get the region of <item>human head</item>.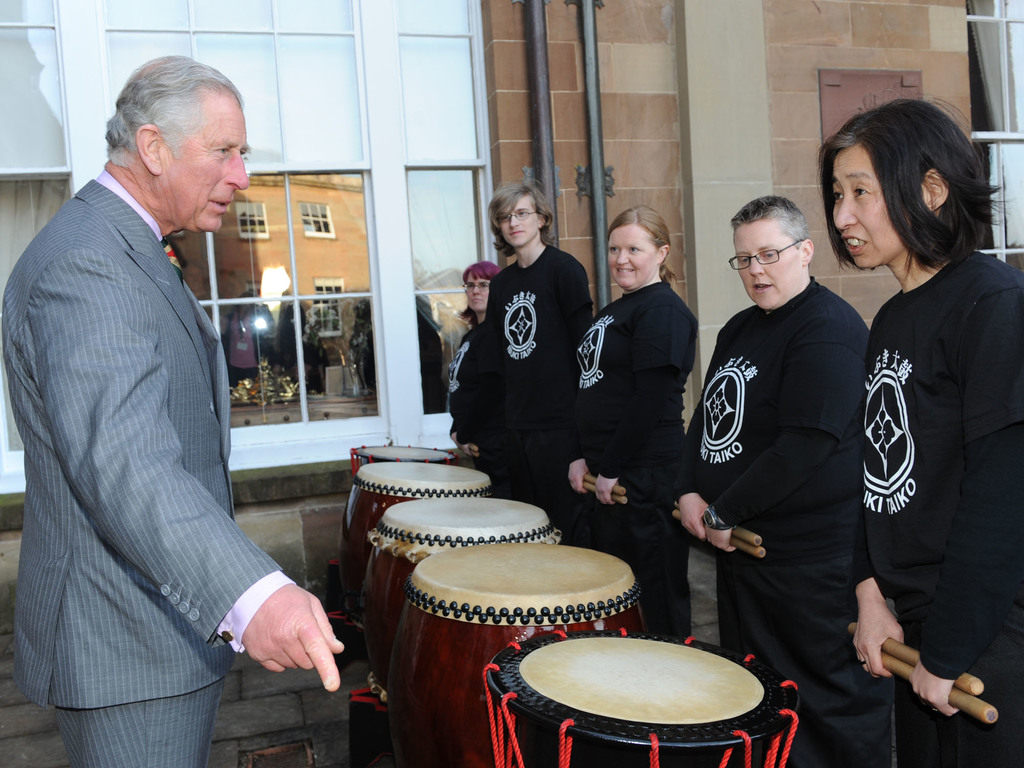
[610, 204, 675, 294].
